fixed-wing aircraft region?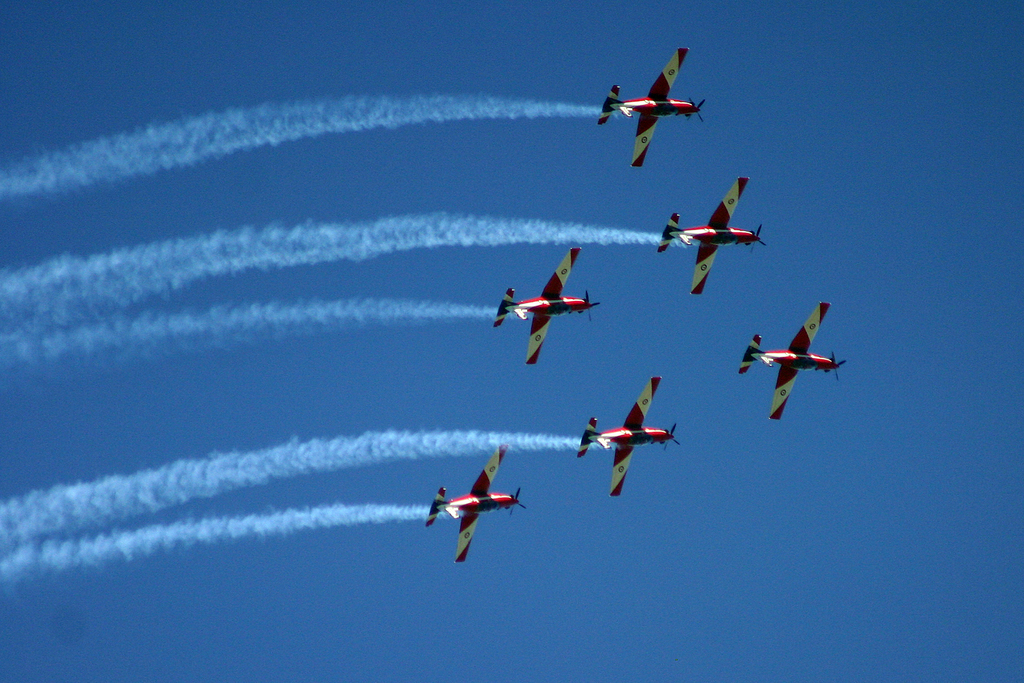
bbox=(497, 246, 610, 373)
